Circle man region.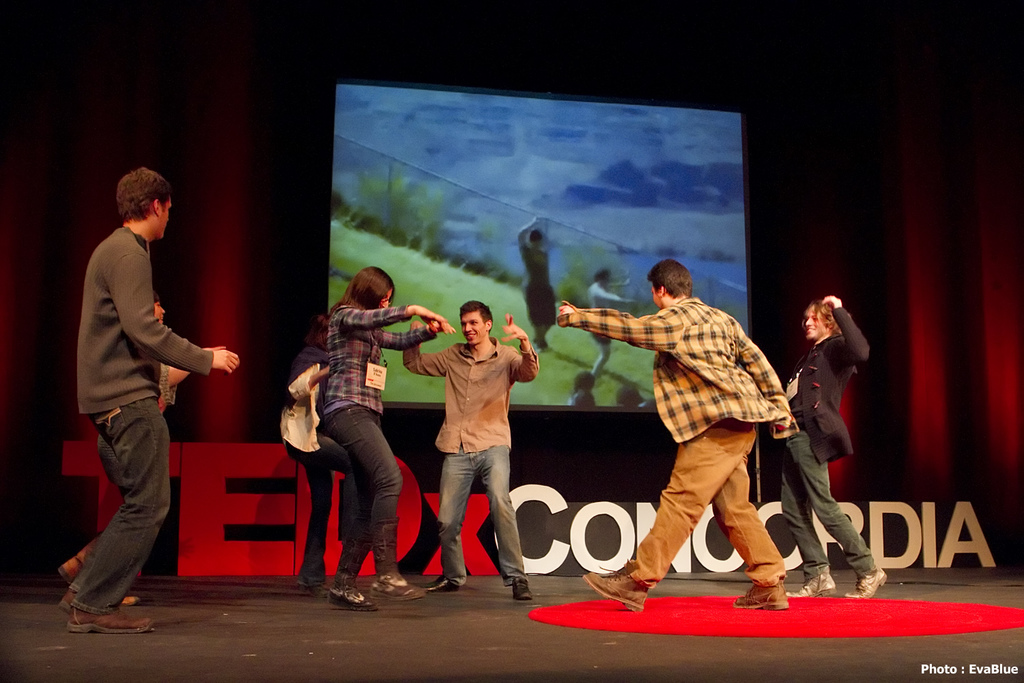
Region: 402 302 540 602.
